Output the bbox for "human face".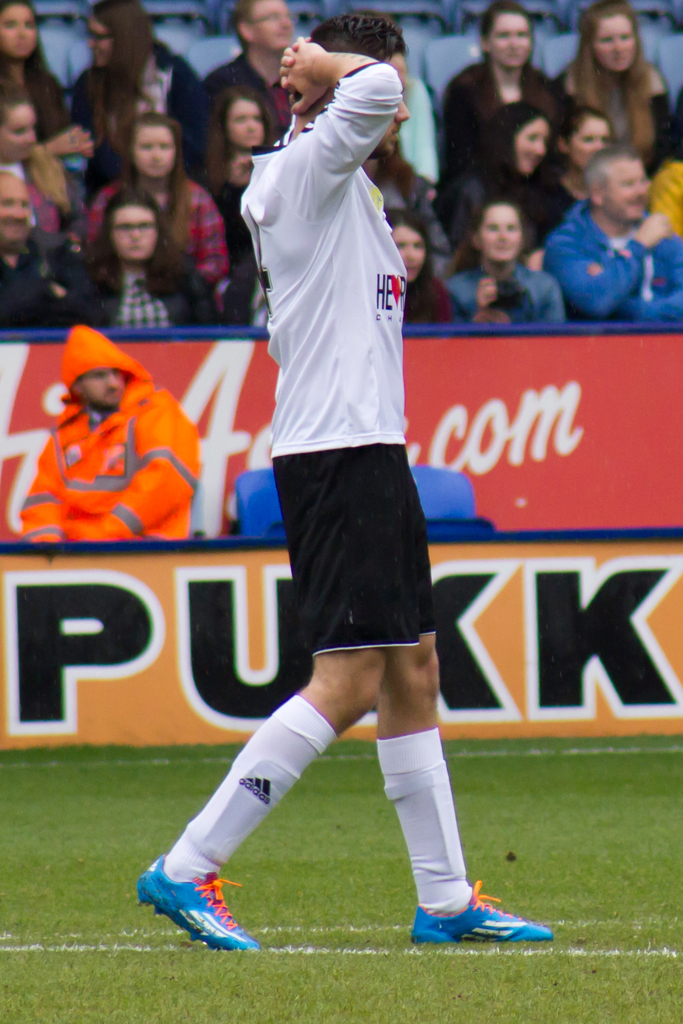
{"x1": 513, "y1": 120, "x2": 550, "y2": 175}.
